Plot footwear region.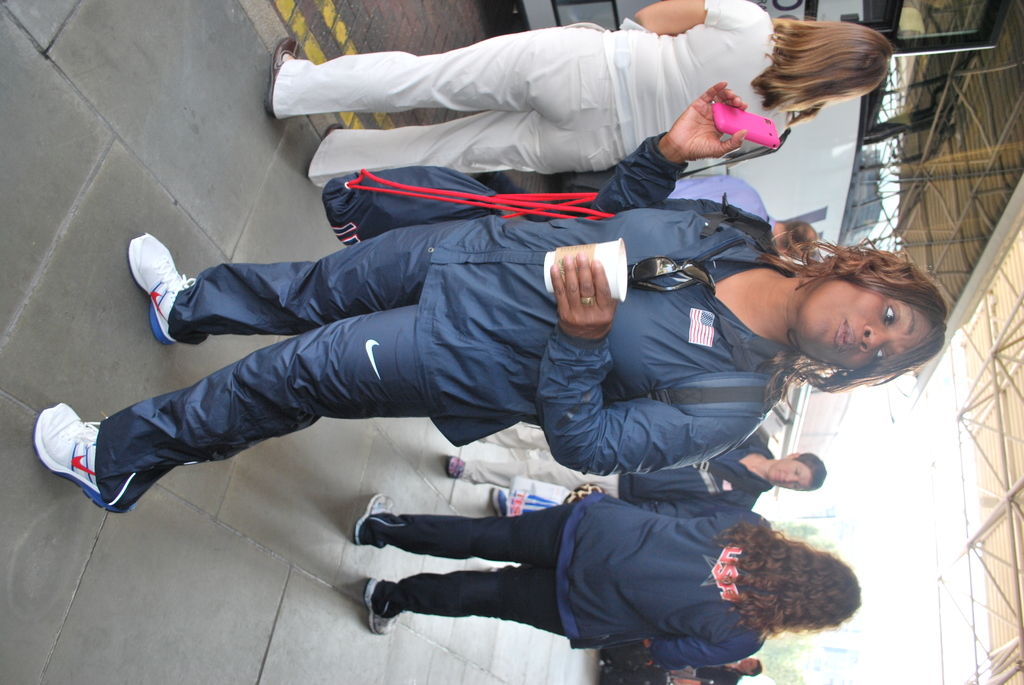
Plotted at x1=360 y1=576 x2=400 y2=639.
